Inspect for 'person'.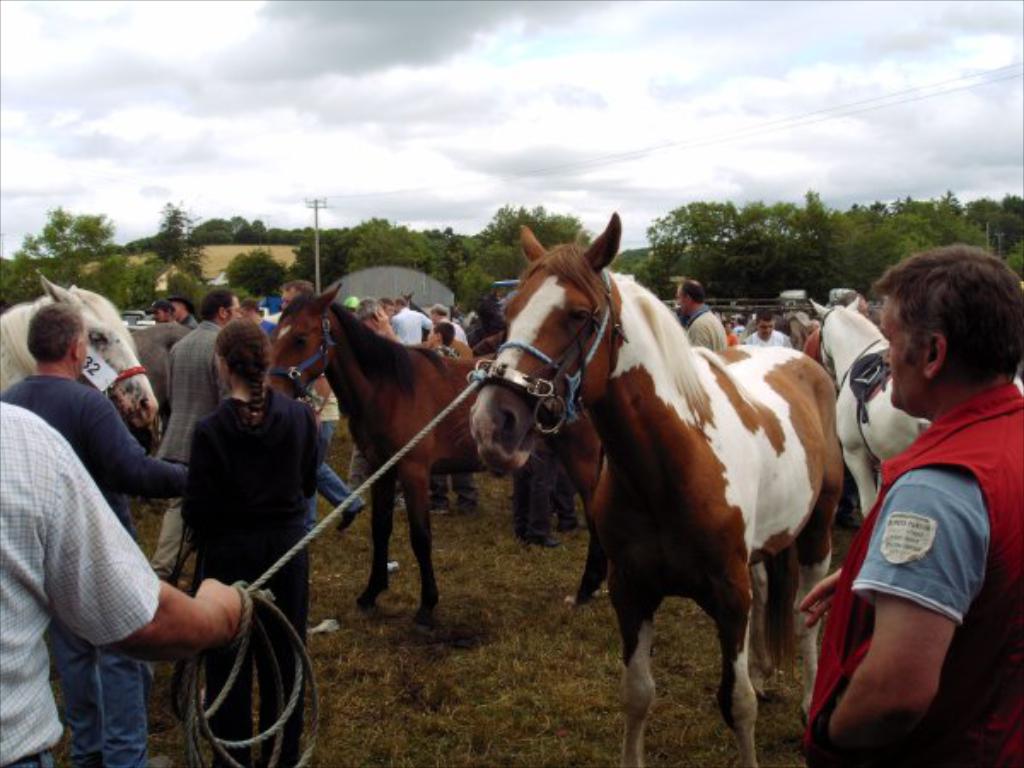
Inspection: [left=676, top=276, right=729, bottom=346].
